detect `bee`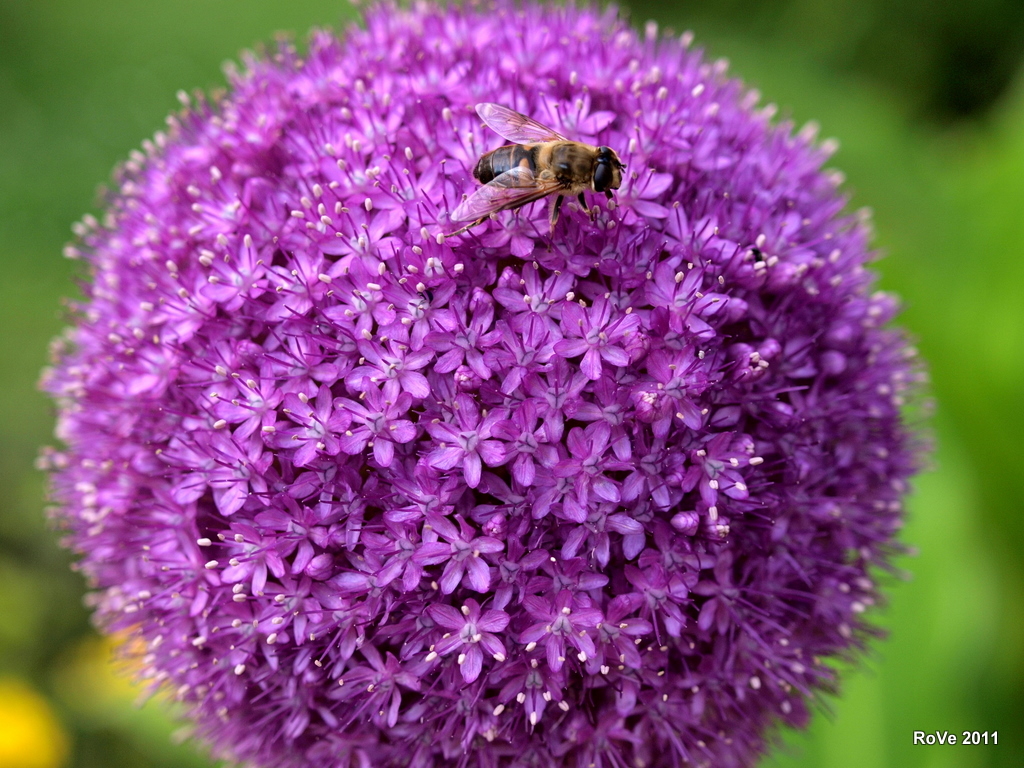
(440,92,626,240)
